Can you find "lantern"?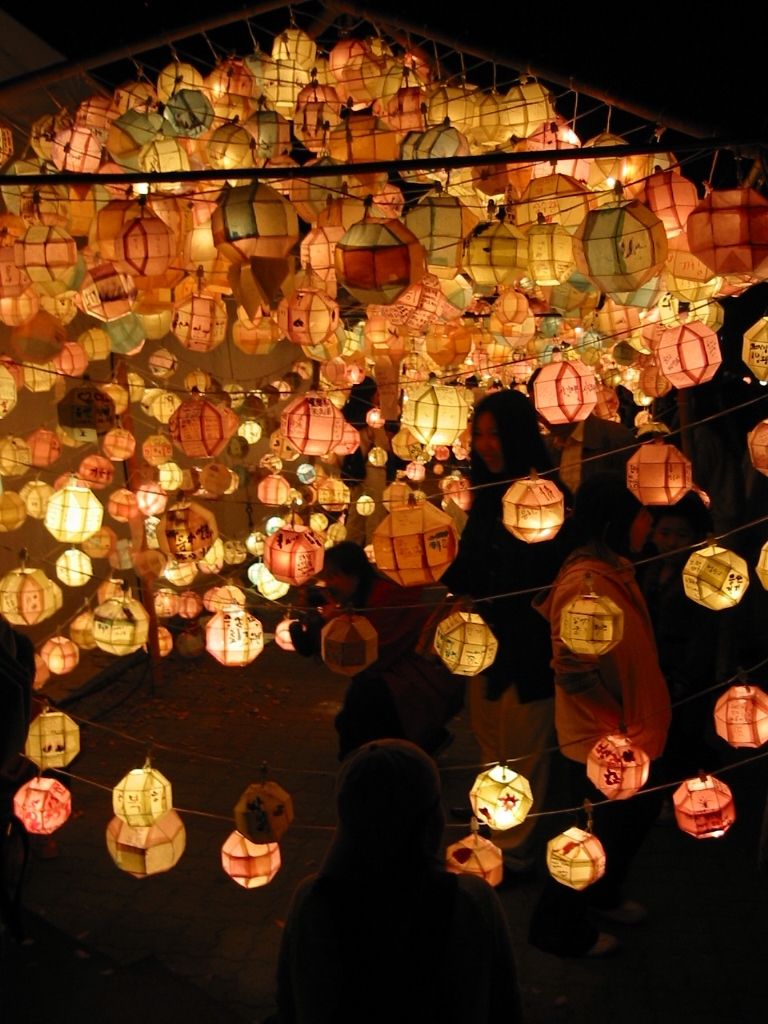
Yes, bounding box: {"x1": 0, "y1": 359, "x2": 25, "y2": 384}.
